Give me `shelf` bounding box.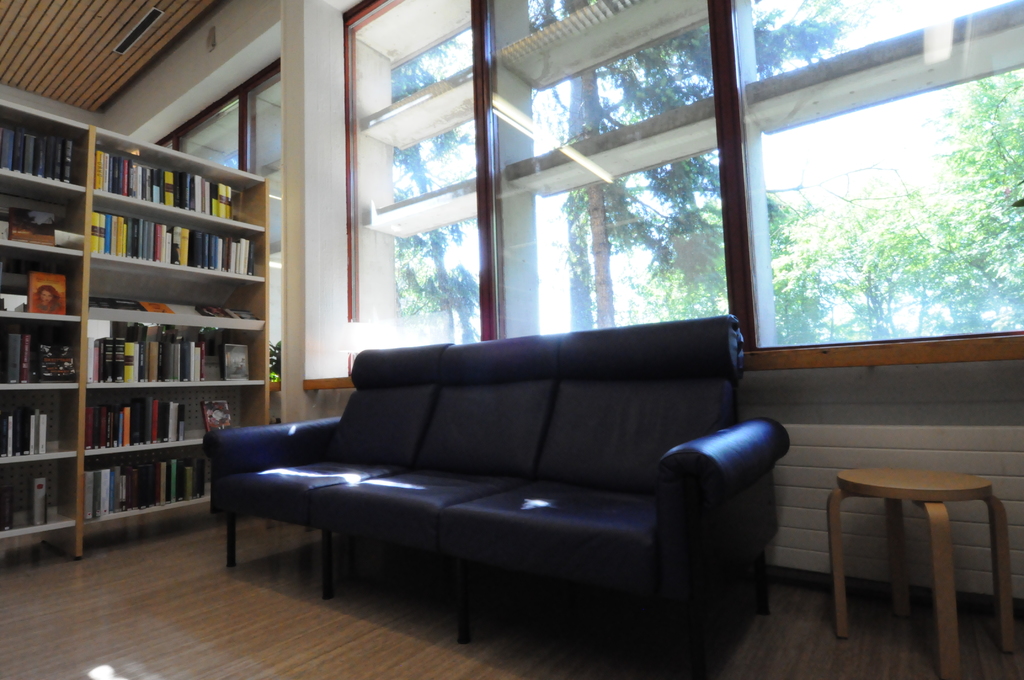
region(0, 95, 269, 569).
